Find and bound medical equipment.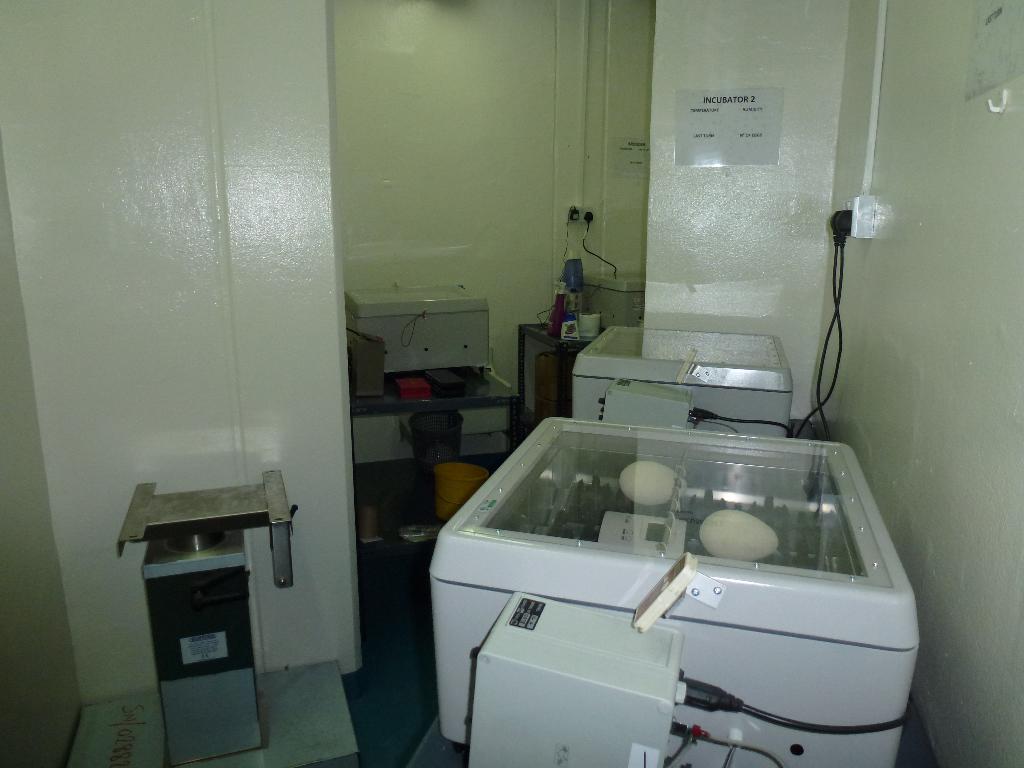
Bound: (left=342, top=284, right=492, bottom=374).
